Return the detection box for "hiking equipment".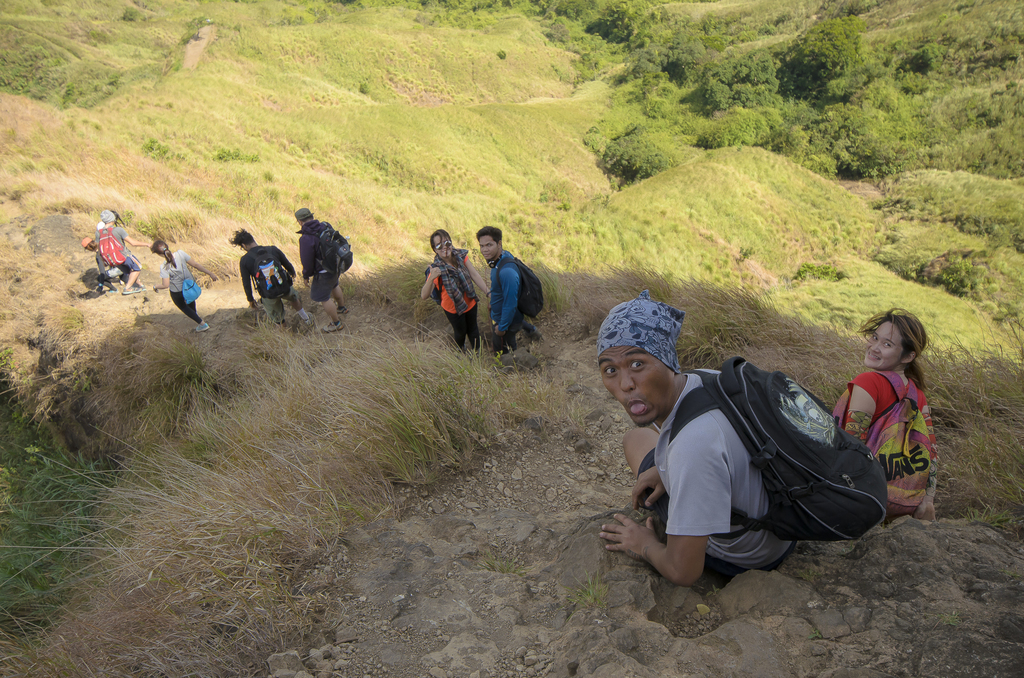
locate(244, 243, 294, 298).
